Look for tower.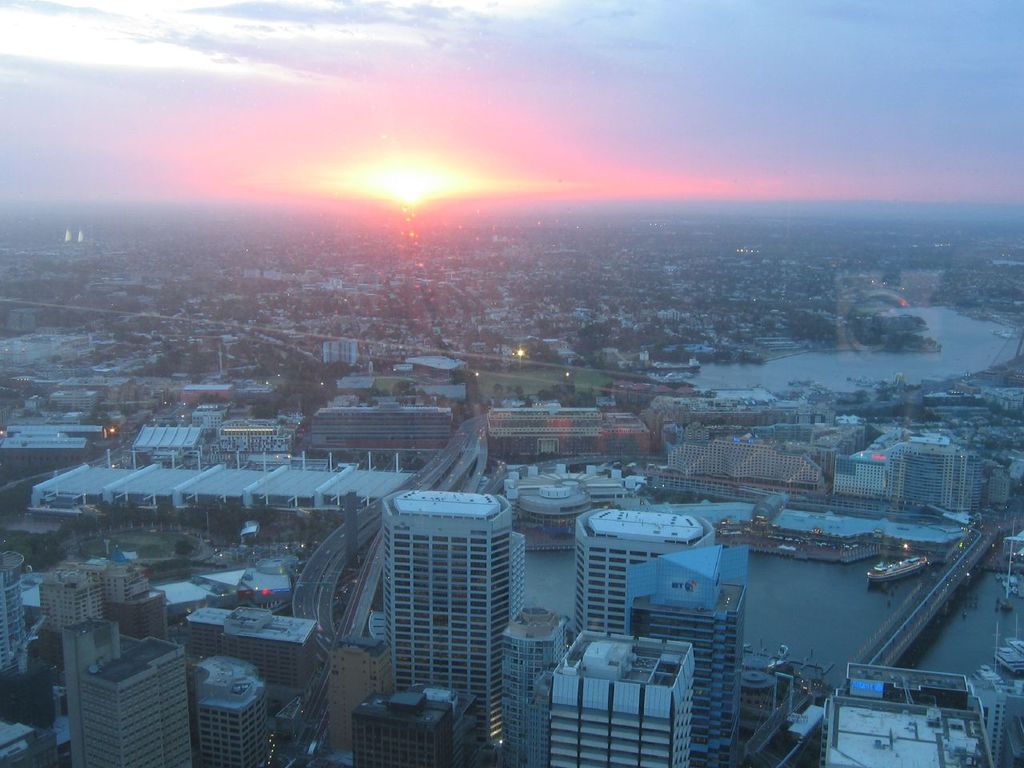
Found: 63/618/193/767.
